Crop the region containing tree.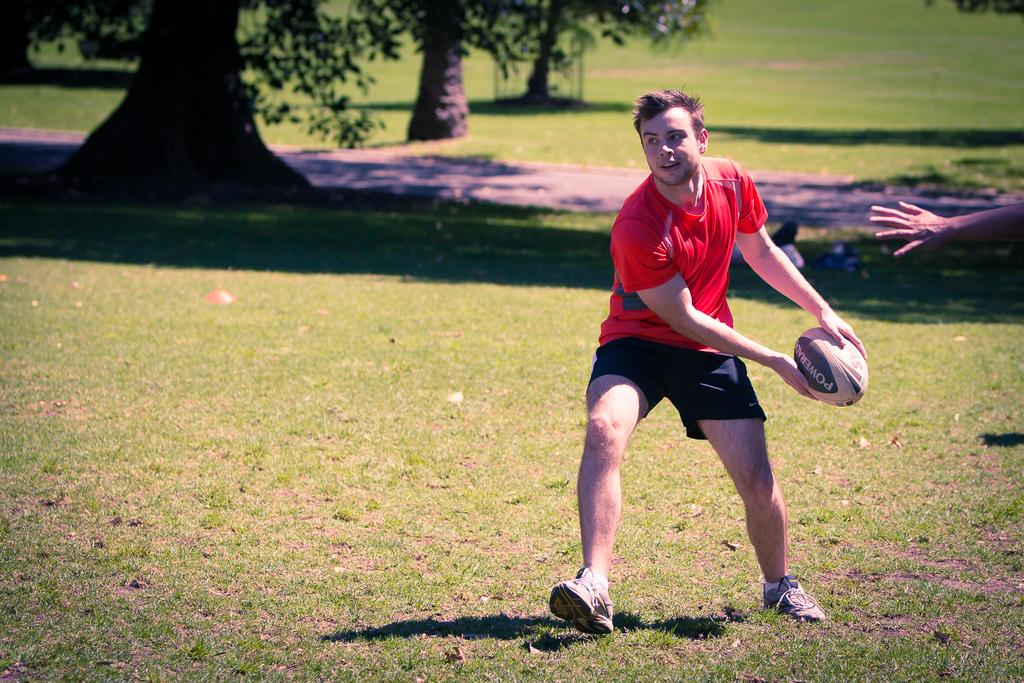
Crop region: 0:0:151:91.
